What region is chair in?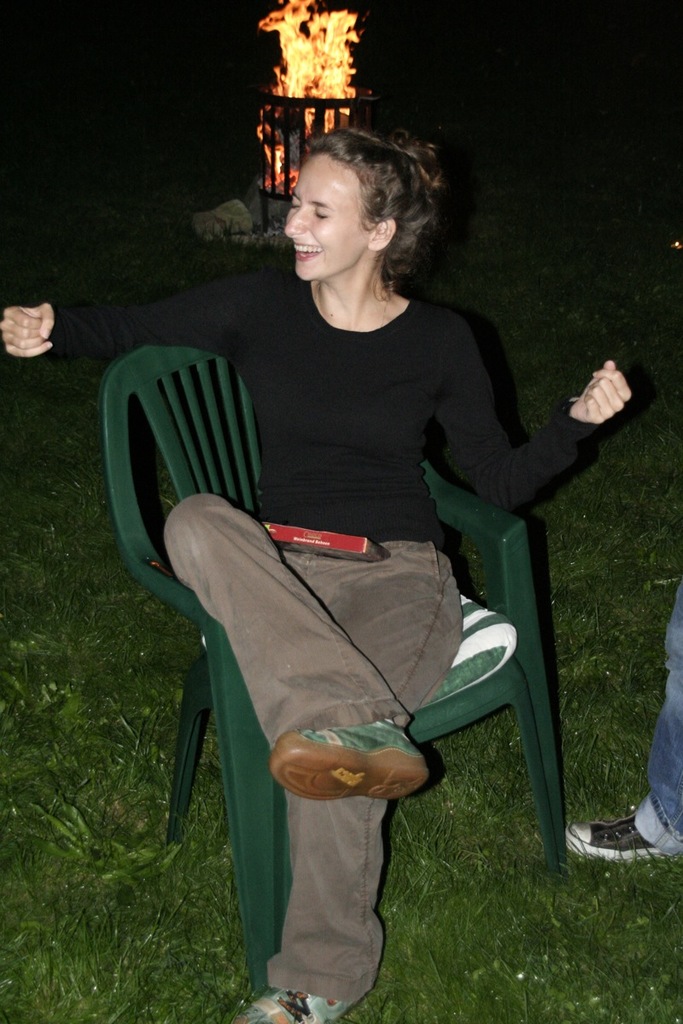
250 90 380 230.
